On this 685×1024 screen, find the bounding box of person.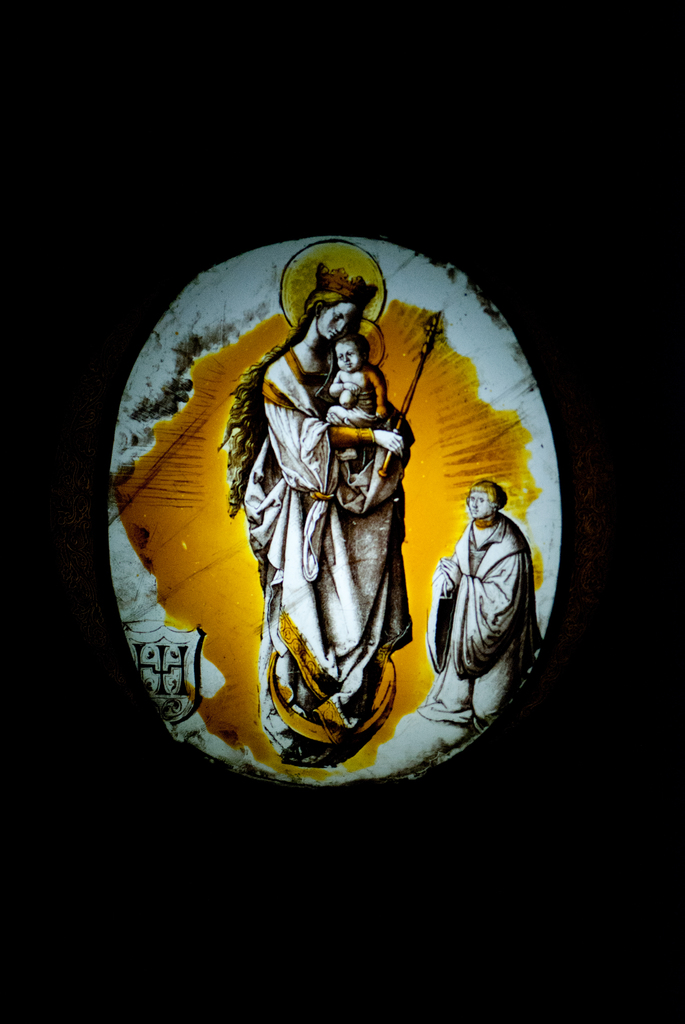
Bounding box: <region>159, 258, 452, 776</region>.
